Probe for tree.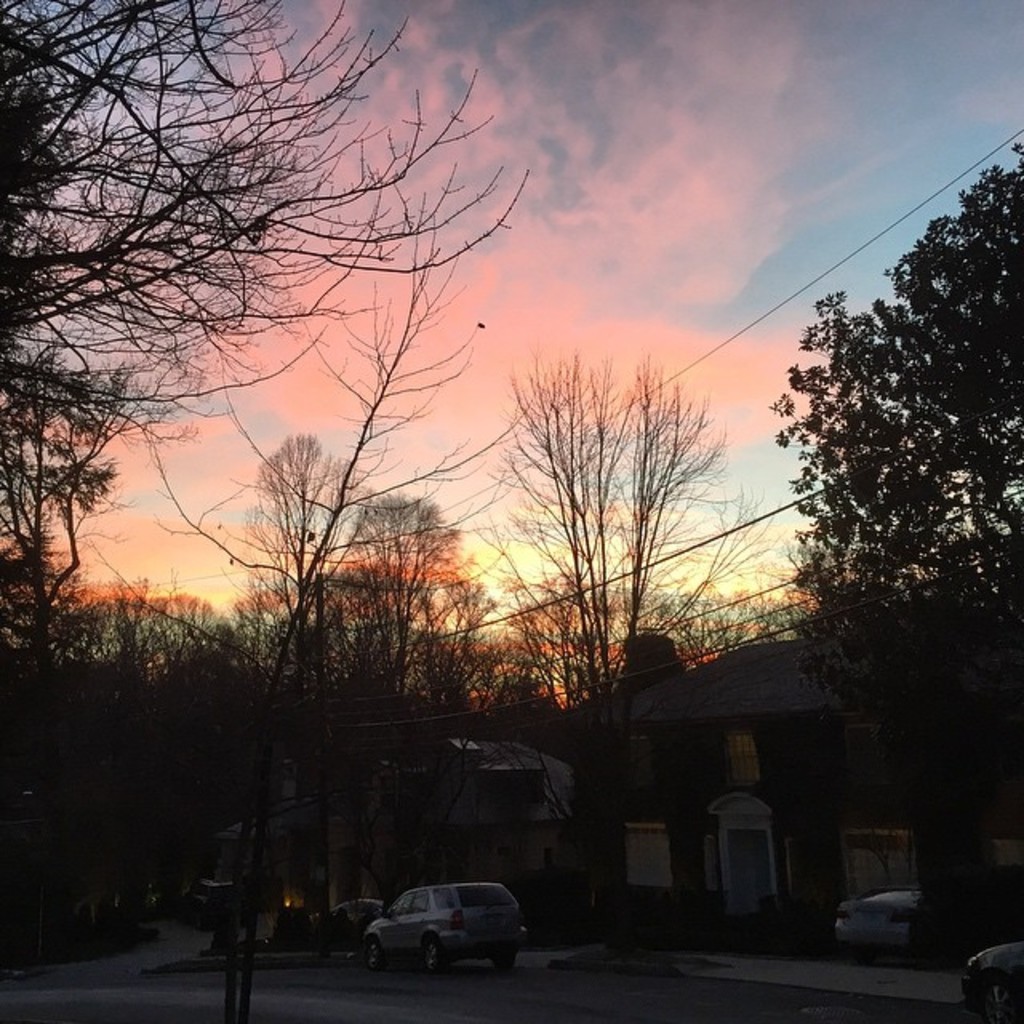
Probe result: 120/594/235/701.
